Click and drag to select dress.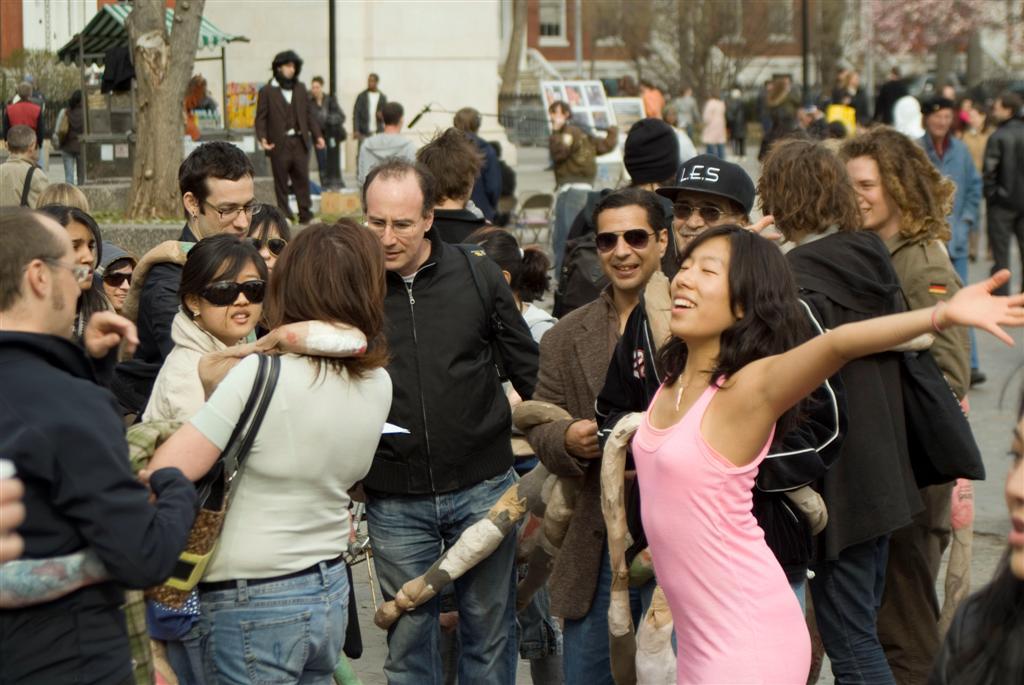
Selection: (631, 377, 812, 684).
